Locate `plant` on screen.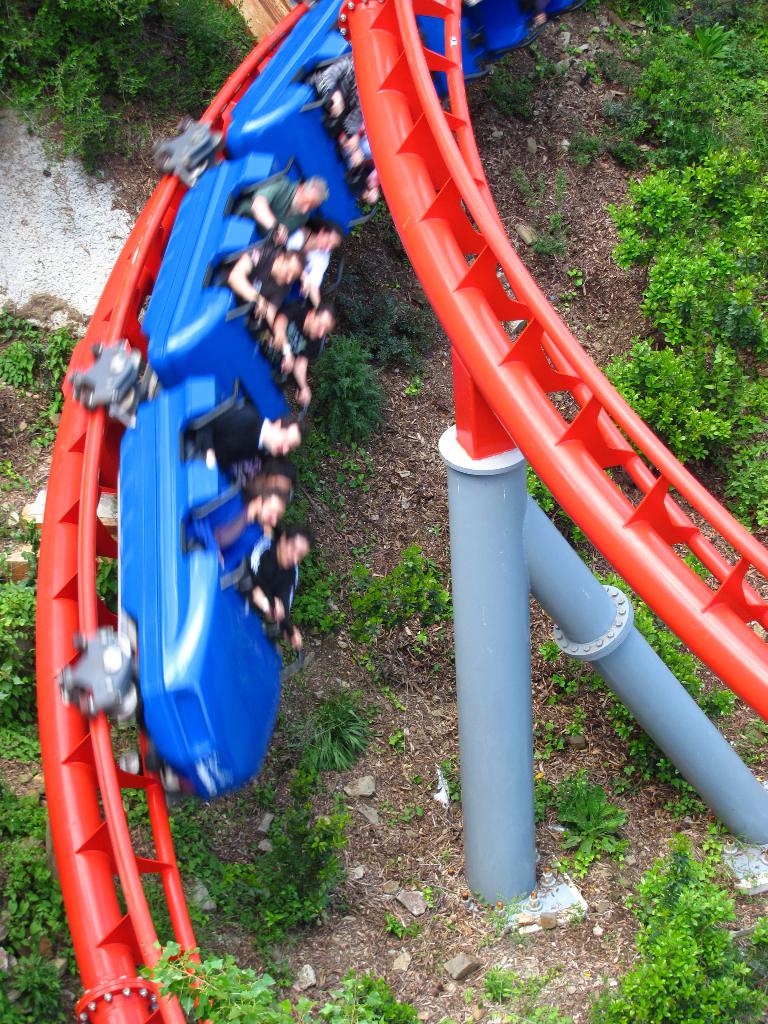
On screen at 123,803,240,897.
